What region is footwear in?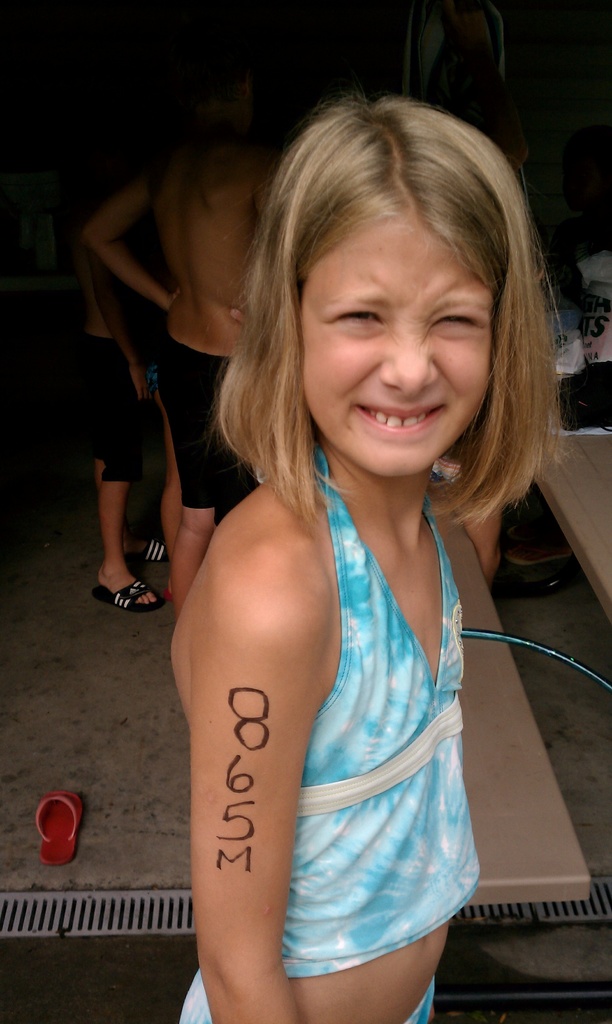
box=[30, 792, 86, 867].
